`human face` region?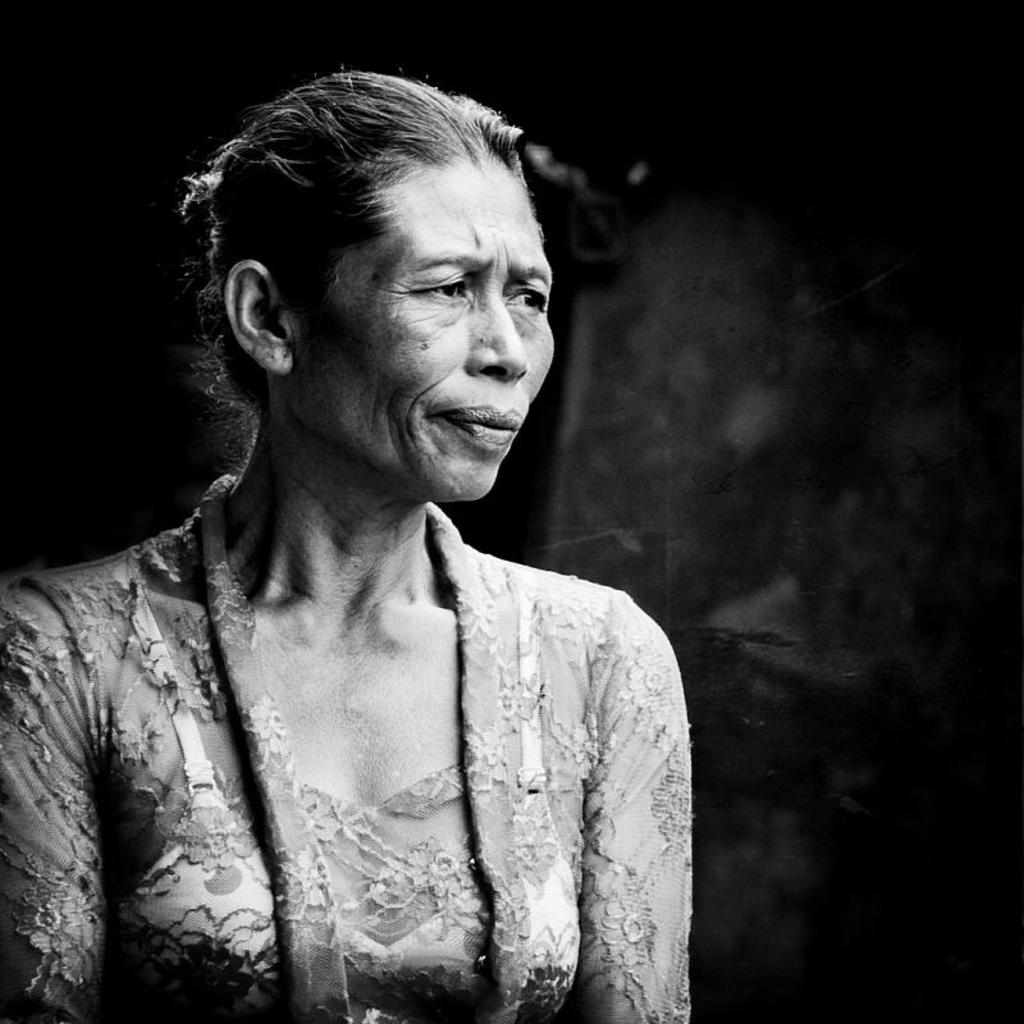
locate(293, 147, 558, 502)
